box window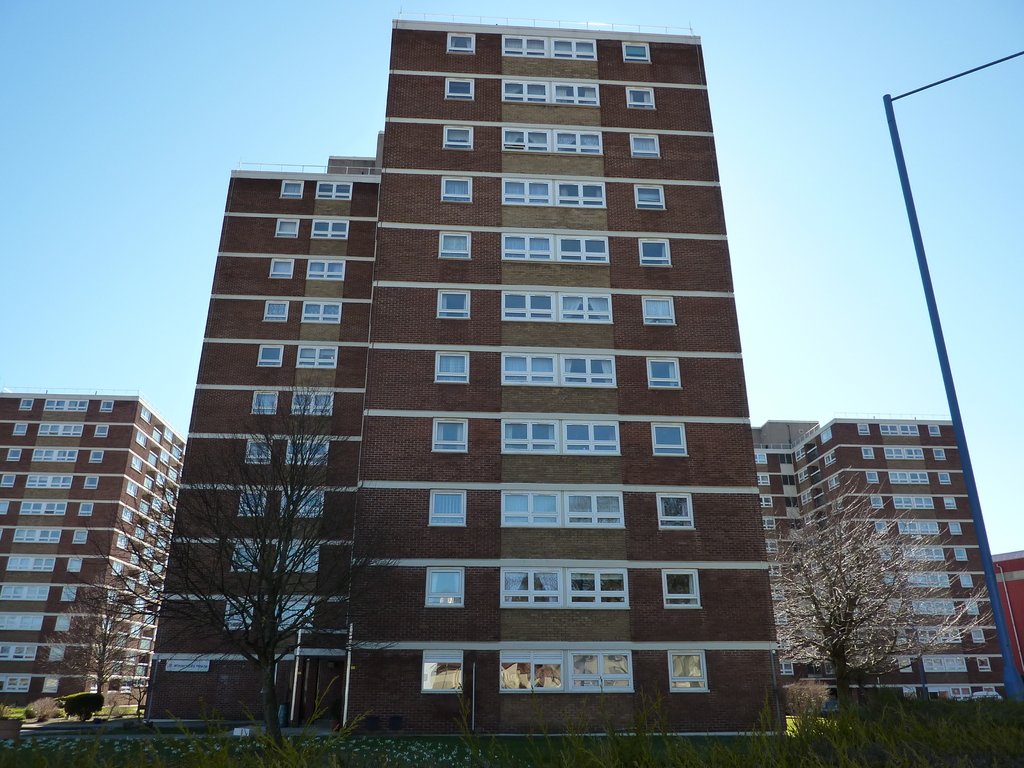
288,437,329,461
